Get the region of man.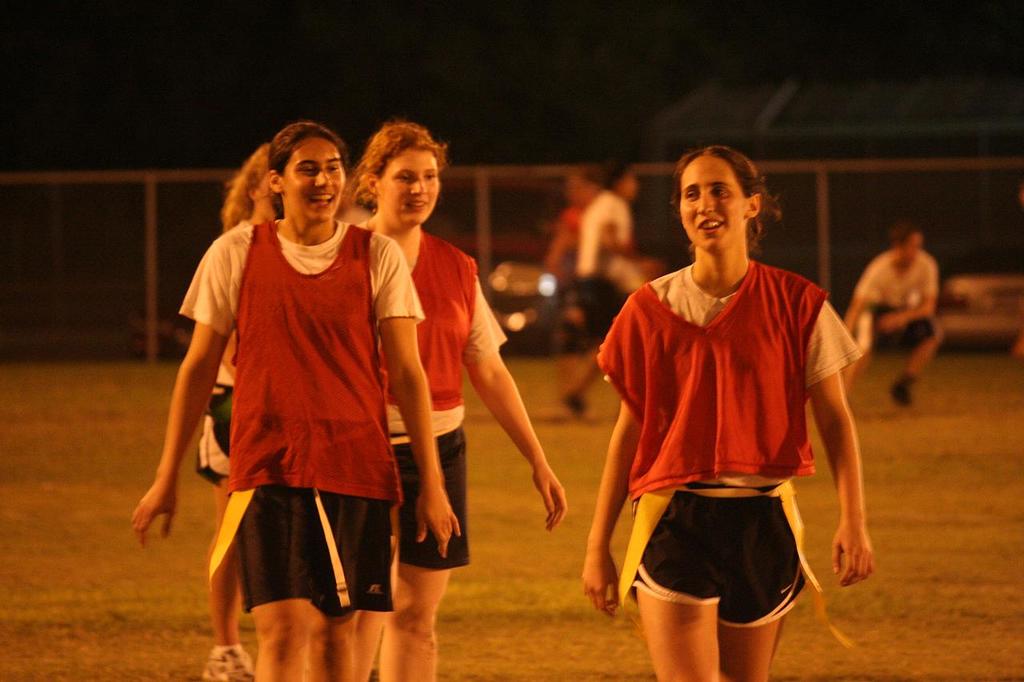
842 221 948 401.
